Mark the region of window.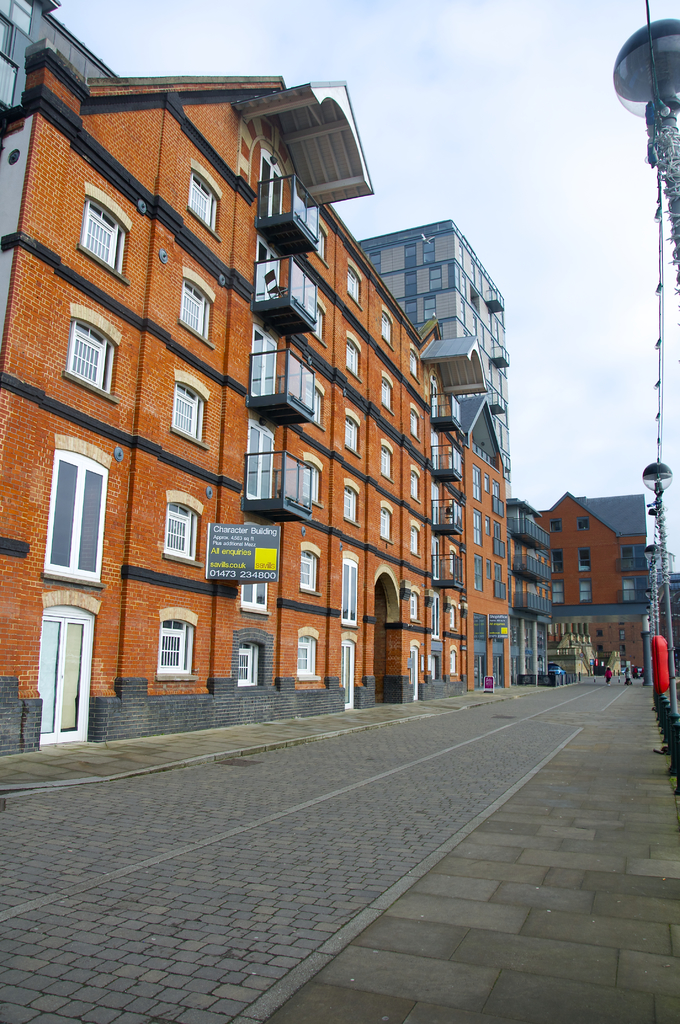
Region: region(402, 510, 430, 557).
